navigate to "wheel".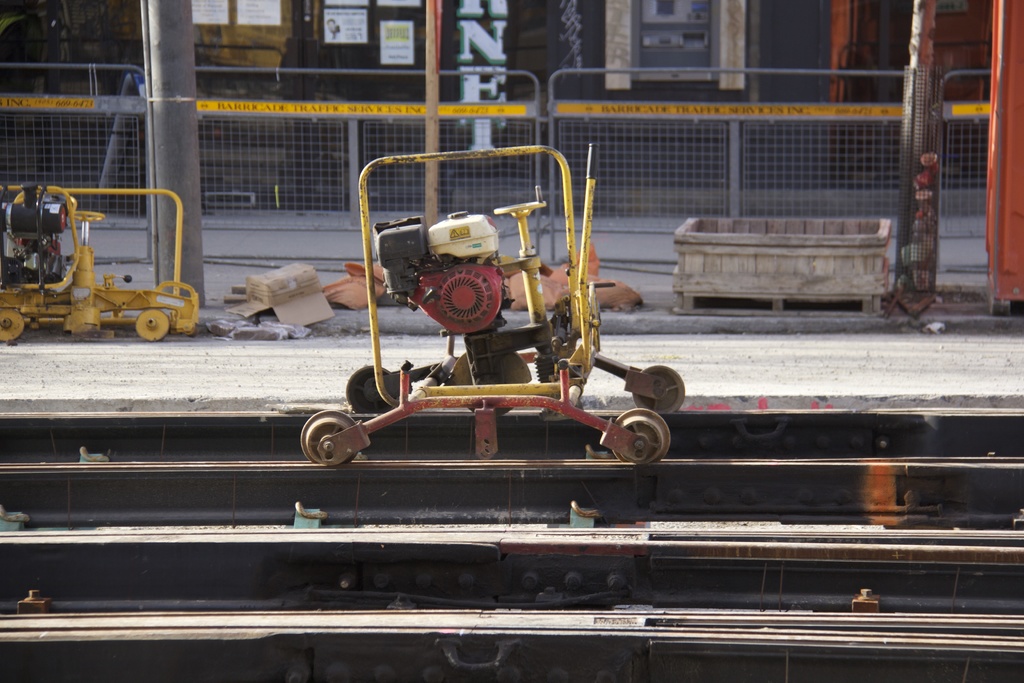
Navigation target: locate(293, 419, 366, 476).
